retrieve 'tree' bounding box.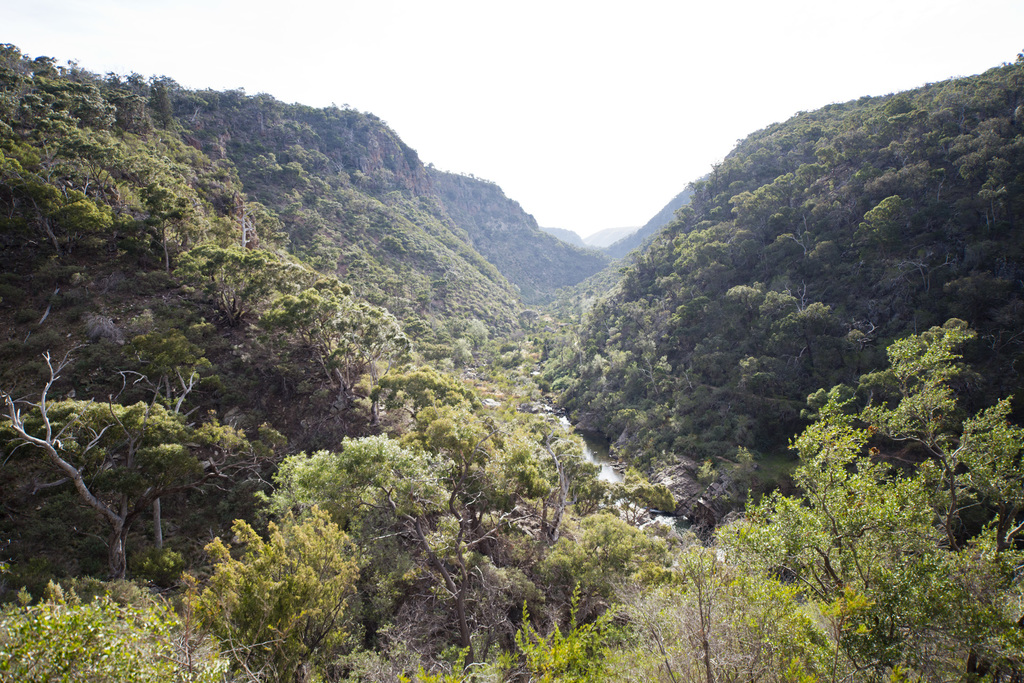
Bounding box: x1=5 y1=173 x2=105 y2=261.
